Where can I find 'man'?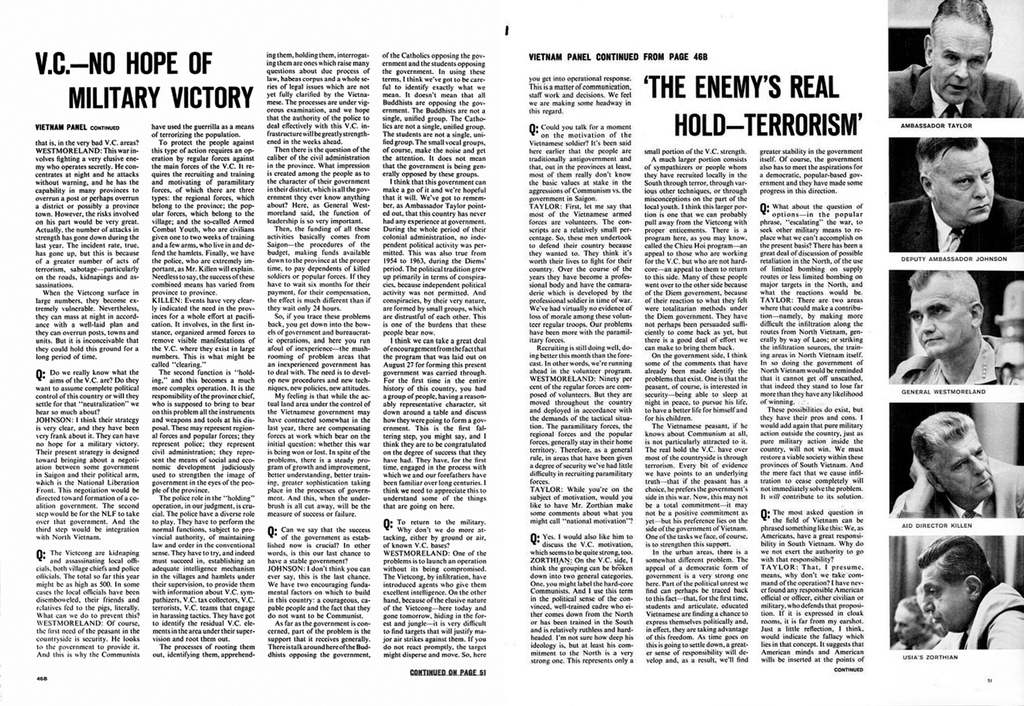
You can find it at rect(890, 598, 954, 652).
